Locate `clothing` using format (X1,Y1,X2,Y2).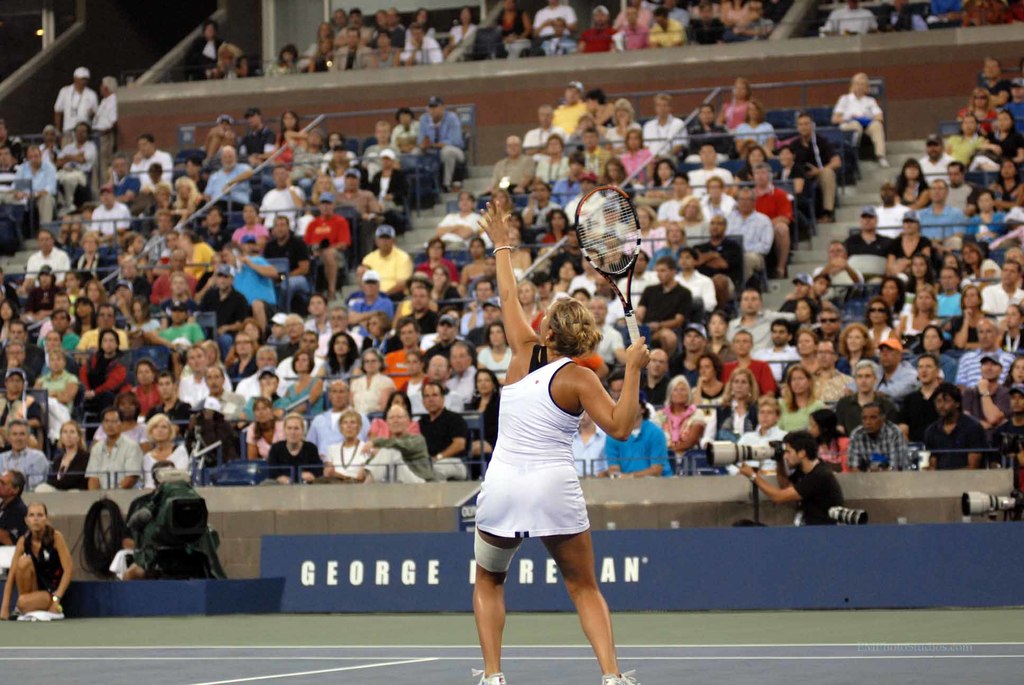
(982,281,1023,318).
